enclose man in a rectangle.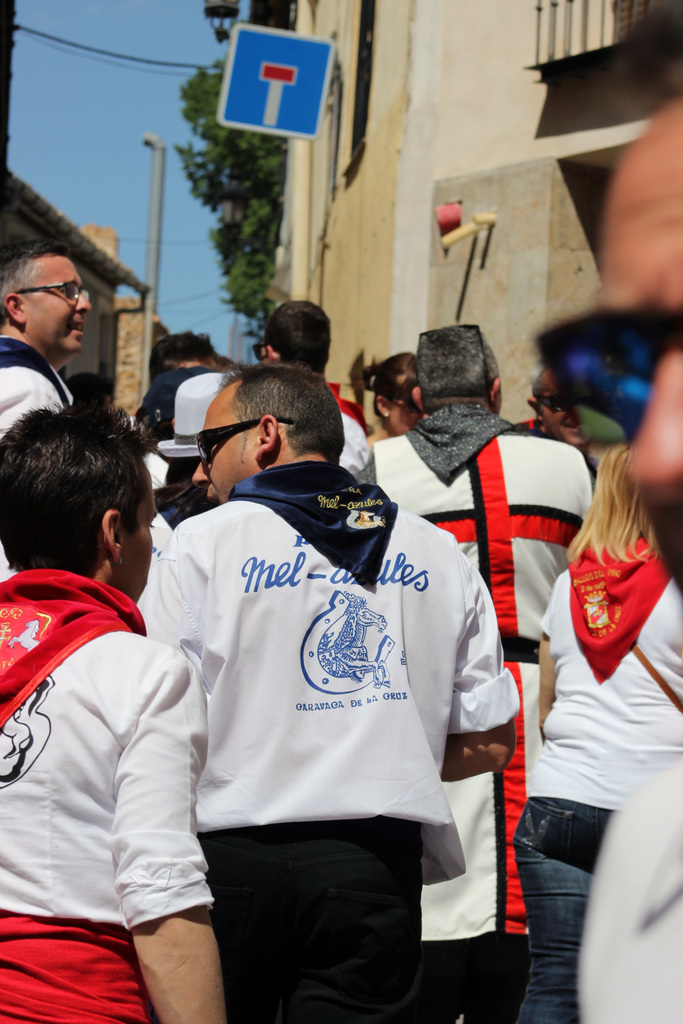
534:0:682:1023.
